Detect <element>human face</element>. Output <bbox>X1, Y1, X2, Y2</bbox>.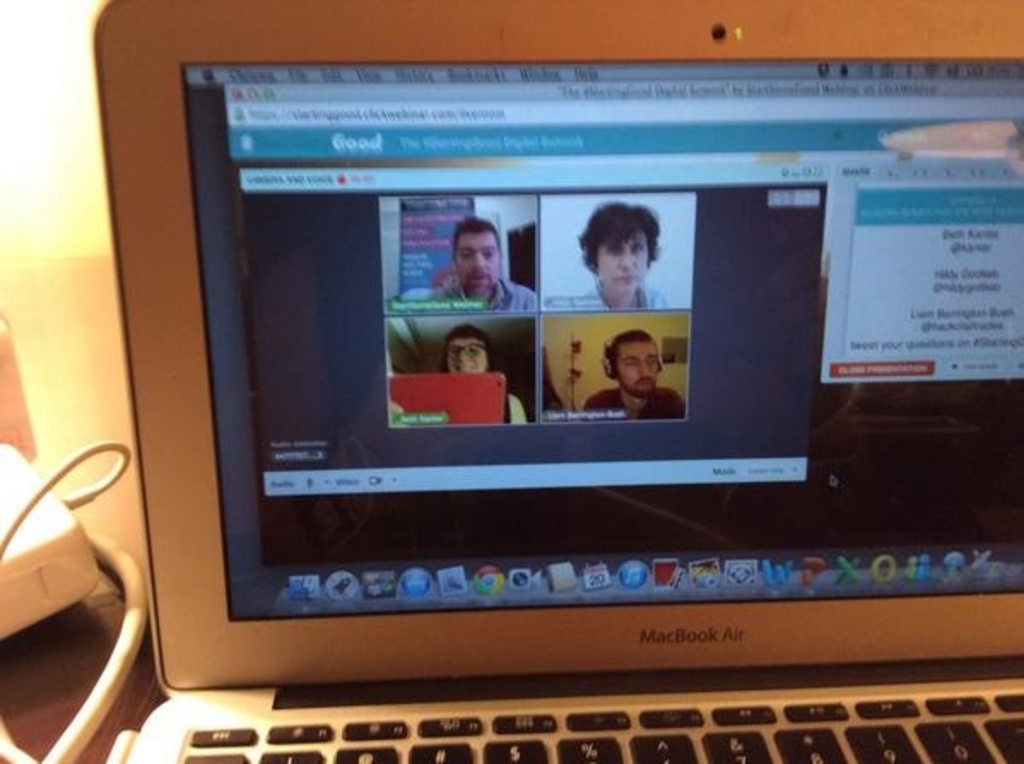
<bbox>455, 238, 499, 297</bbox>.
